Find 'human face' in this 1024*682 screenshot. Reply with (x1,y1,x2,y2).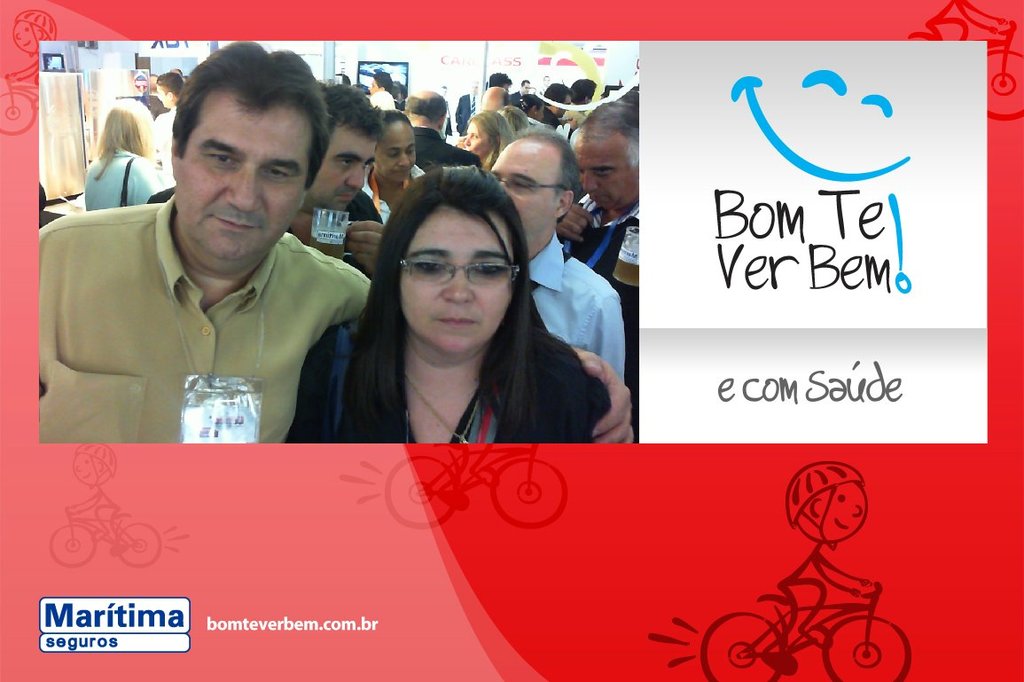
(537,105,545,122).
